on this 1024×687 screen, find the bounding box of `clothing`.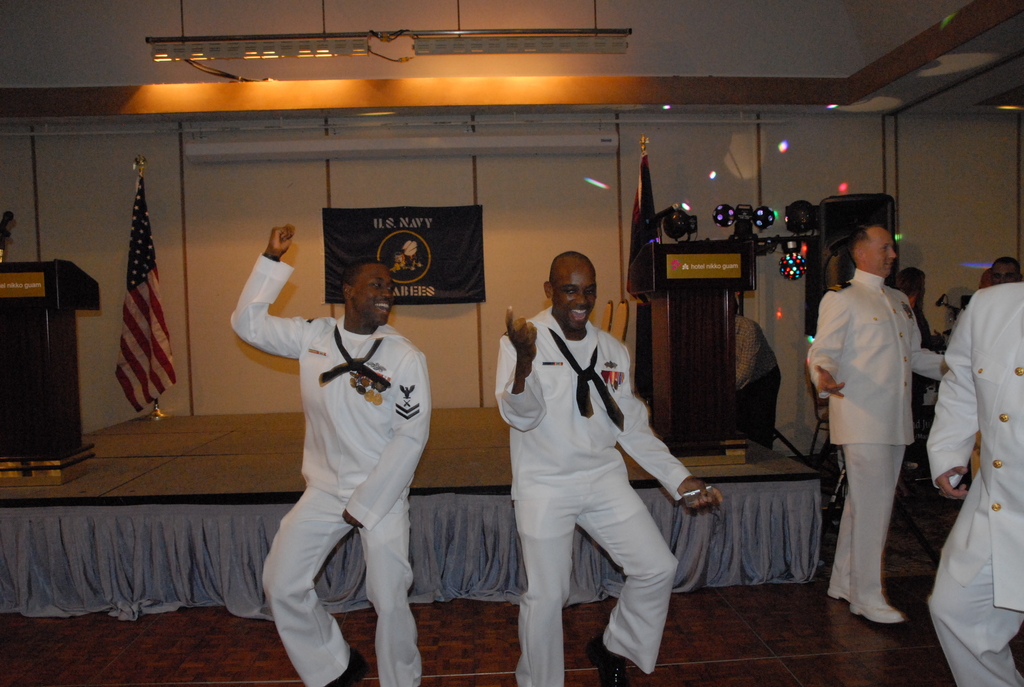
Bounding box: crop(490, 308, 692, 686).
